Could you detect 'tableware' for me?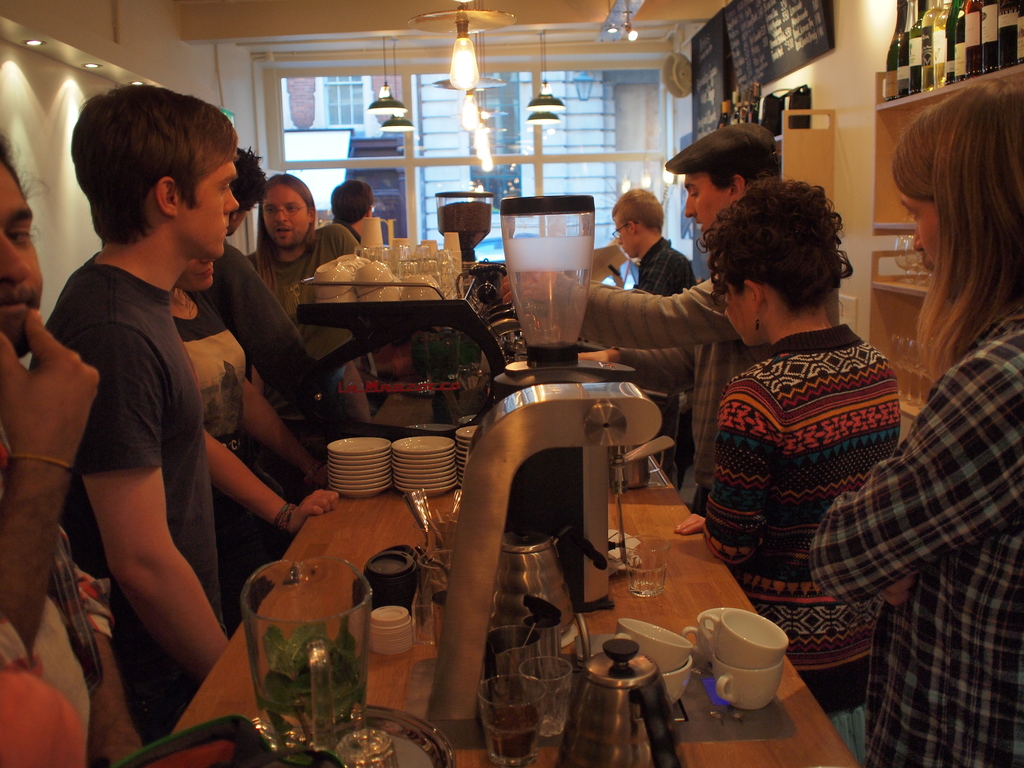
Detection result: region(252, 705, 455, 767).
